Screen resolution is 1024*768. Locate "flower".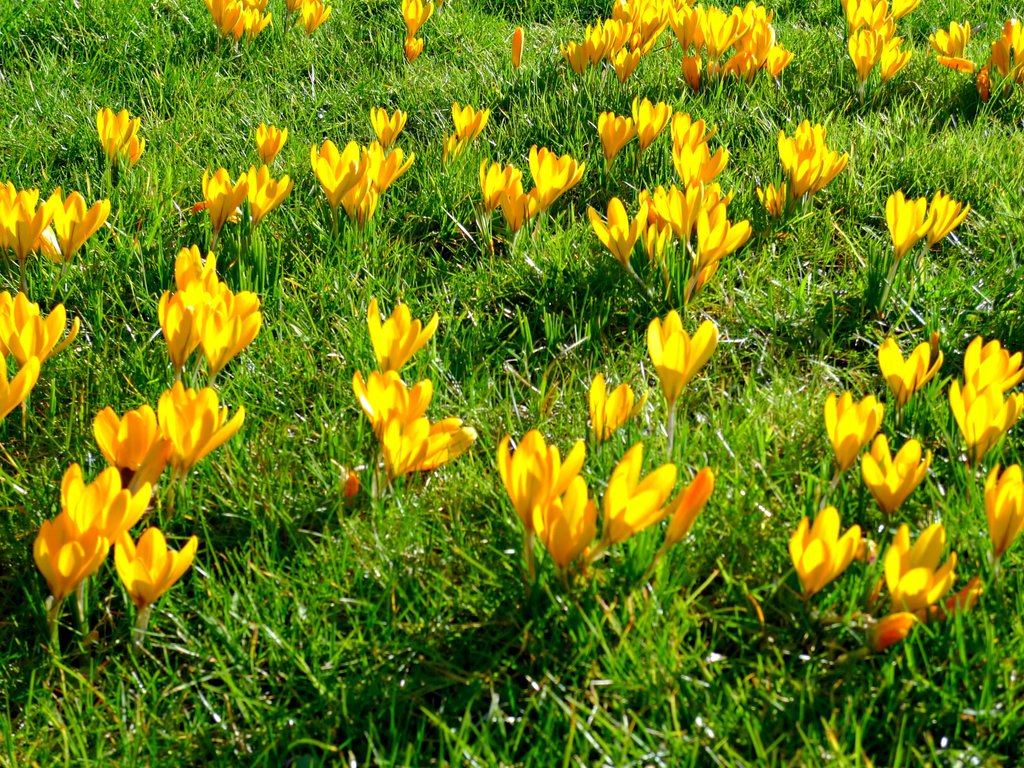
x1=876 y1=519 x2=966 y2=616.
